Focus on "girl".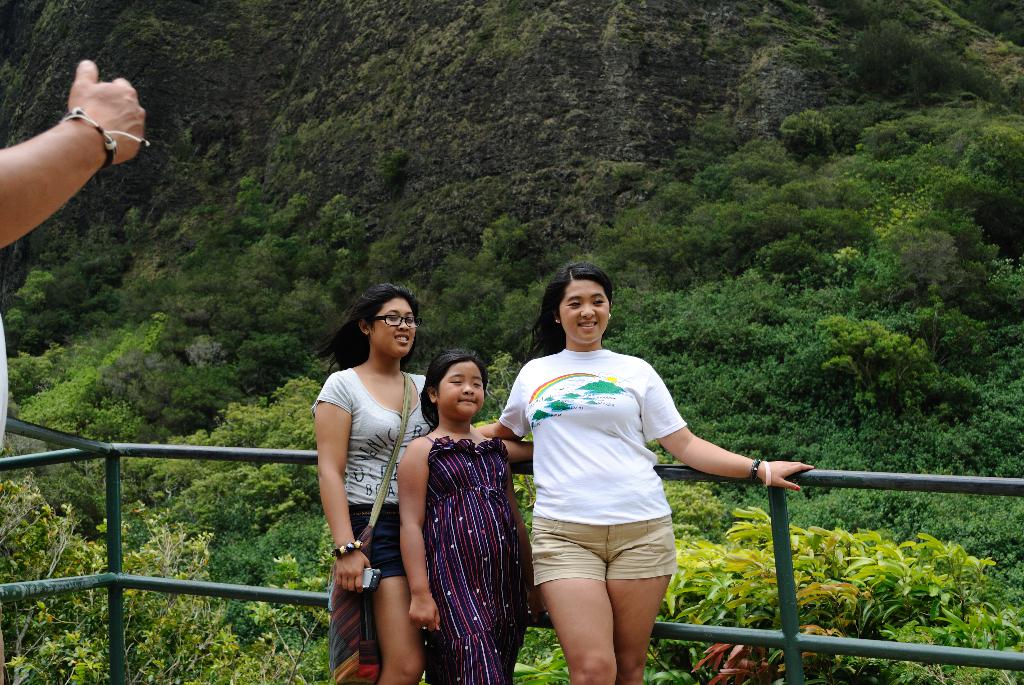
Focused at Rect(396, 350, 547, 684).
